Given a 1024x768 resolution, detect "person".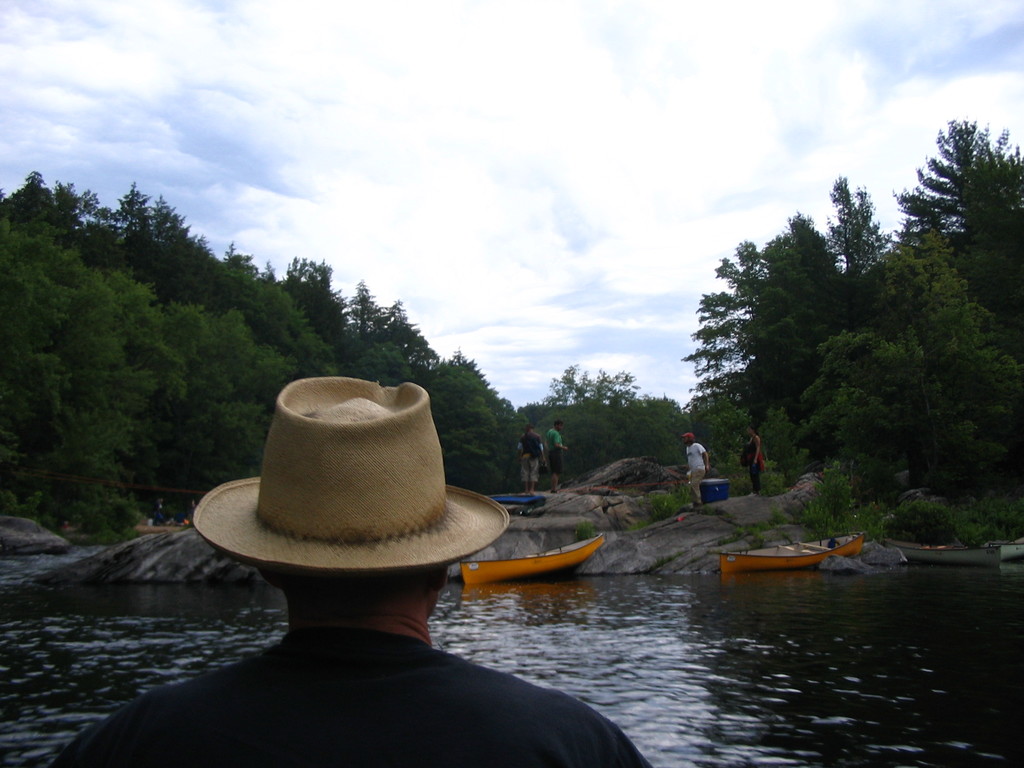
box=[56, 377, 655, 767].
